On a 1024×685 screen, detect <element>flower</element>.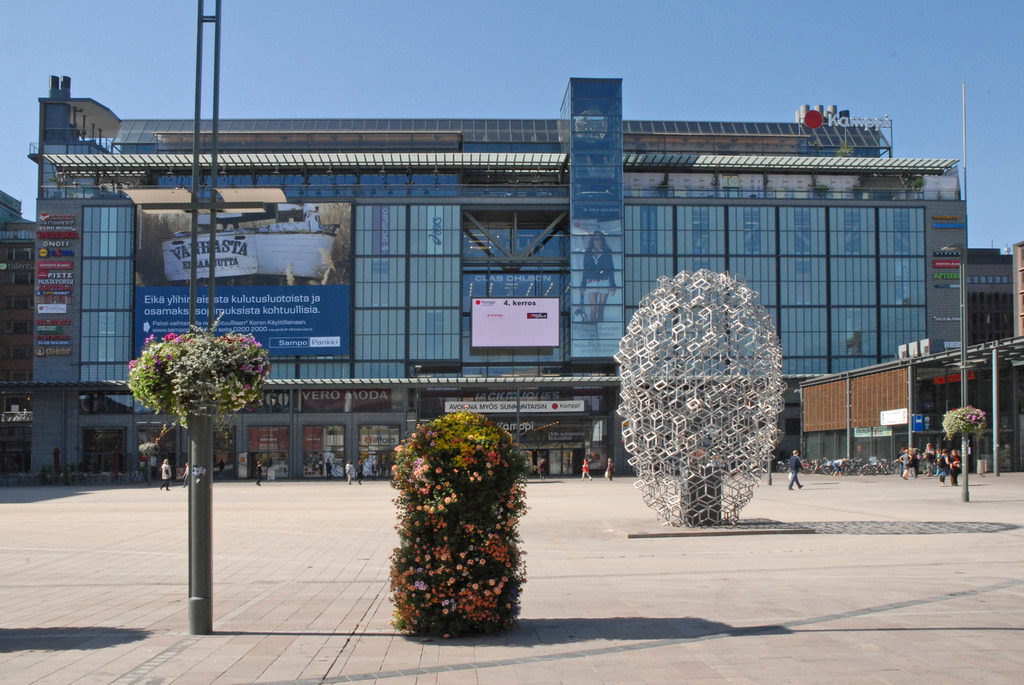
390,417,516,629.
